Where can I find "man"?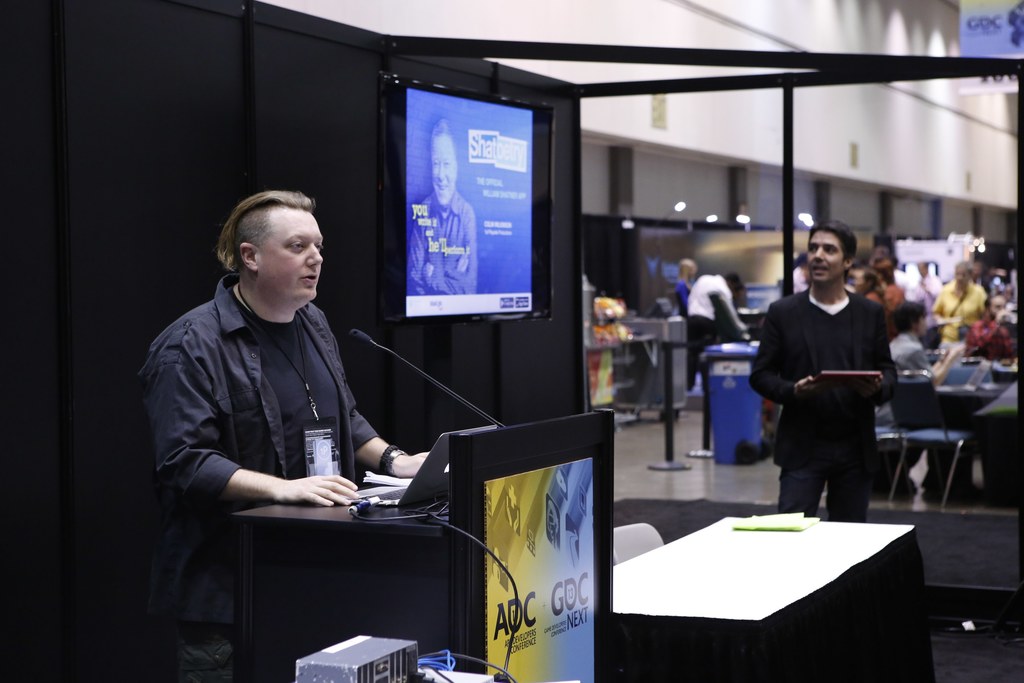
You can find it at (408, 117, 477, 294).
